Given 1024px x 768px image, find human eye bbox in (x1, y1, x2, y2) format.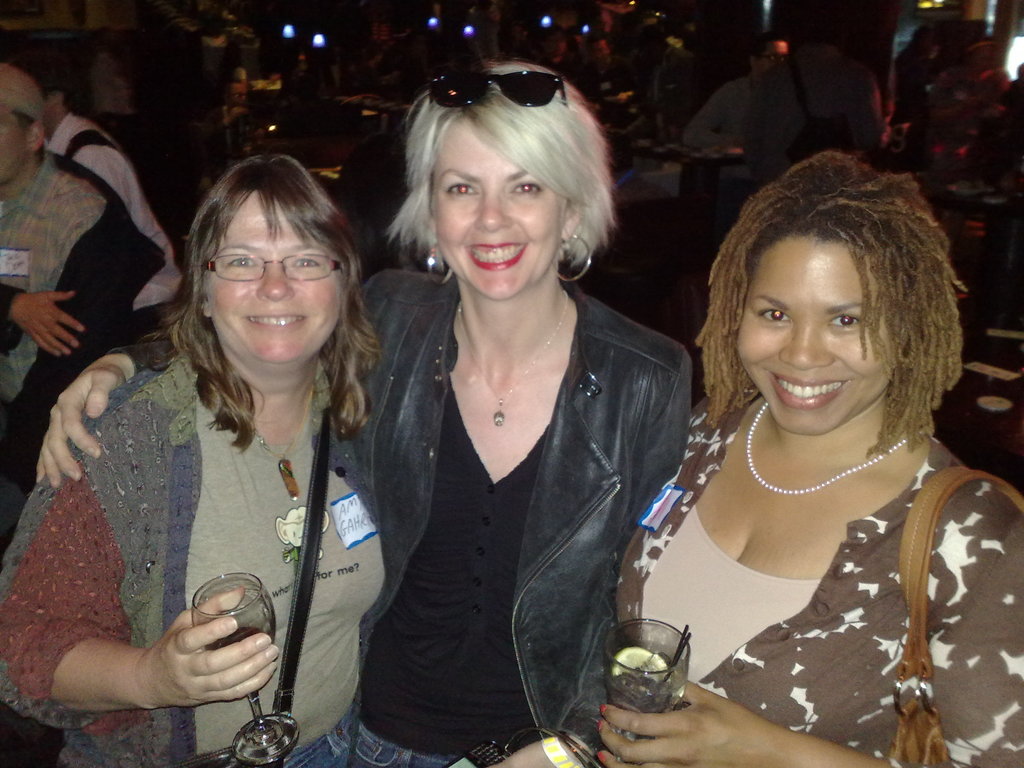
(443, 175, 483, 201).
